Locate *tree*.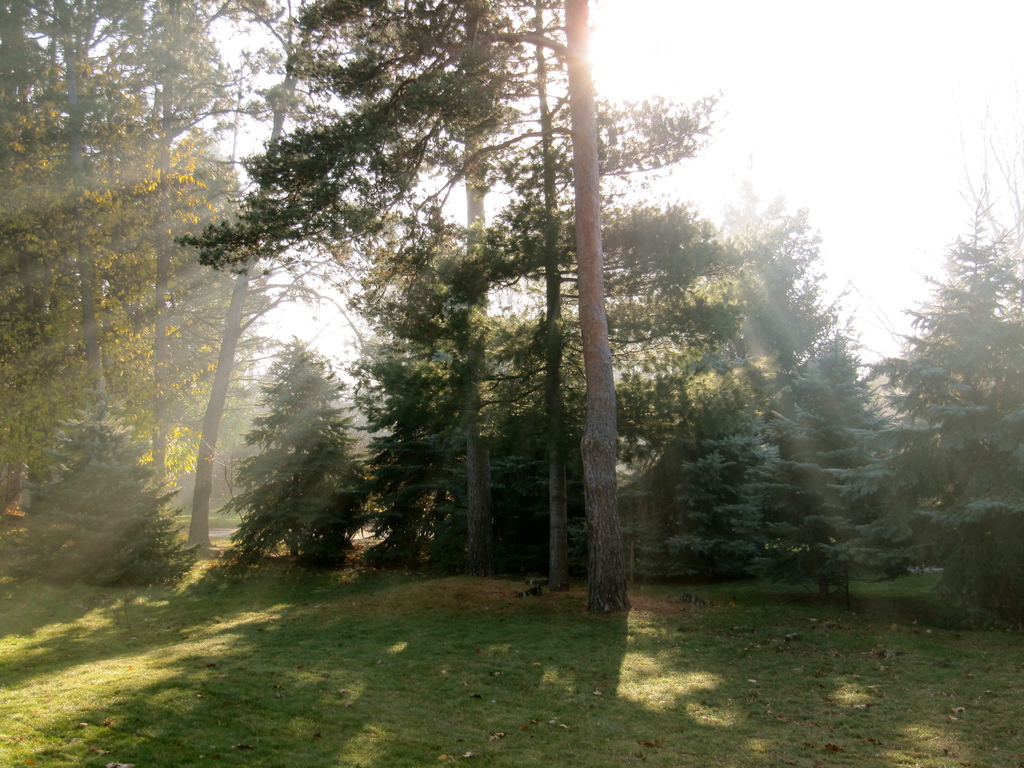
Bounding box: <box>196,0,340,554</box>.
